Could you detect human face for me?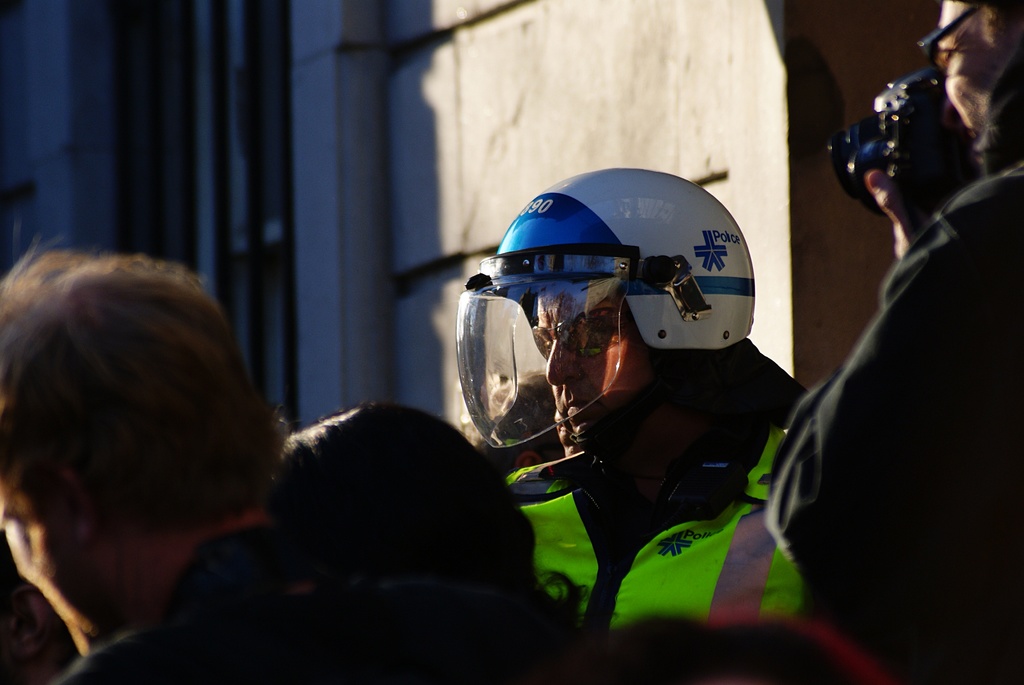
Detection result: left=931, top=0, right=1002, bottom=141.
